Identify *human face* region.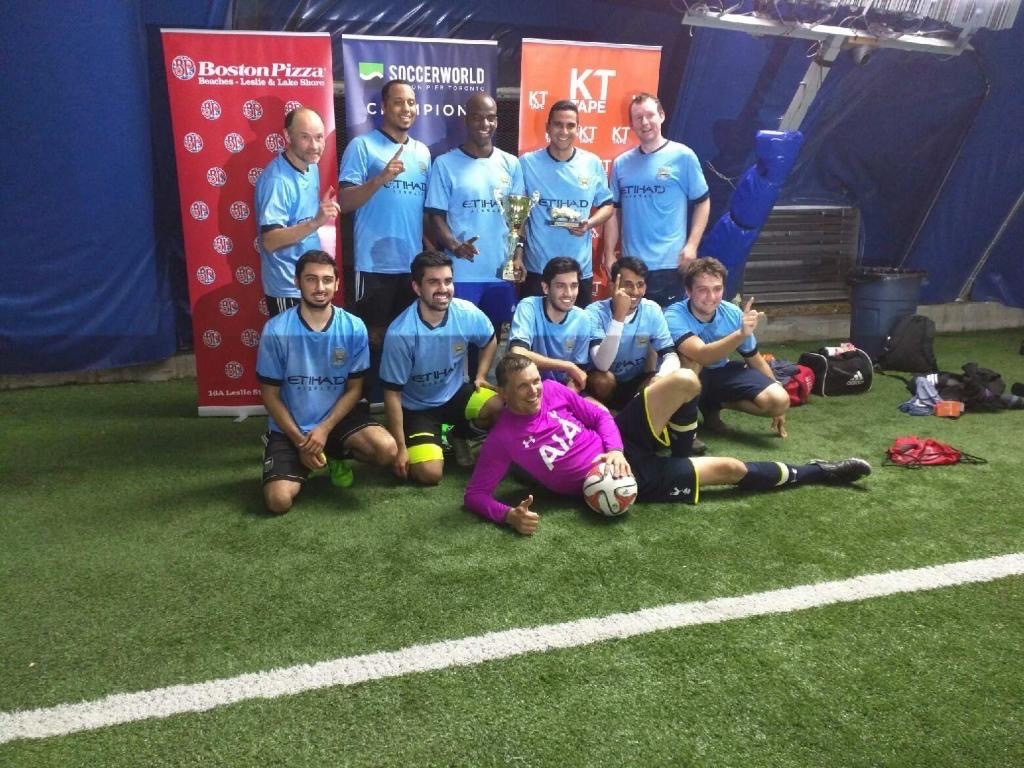
Region: bbox=[290, 122, 326, 163].
